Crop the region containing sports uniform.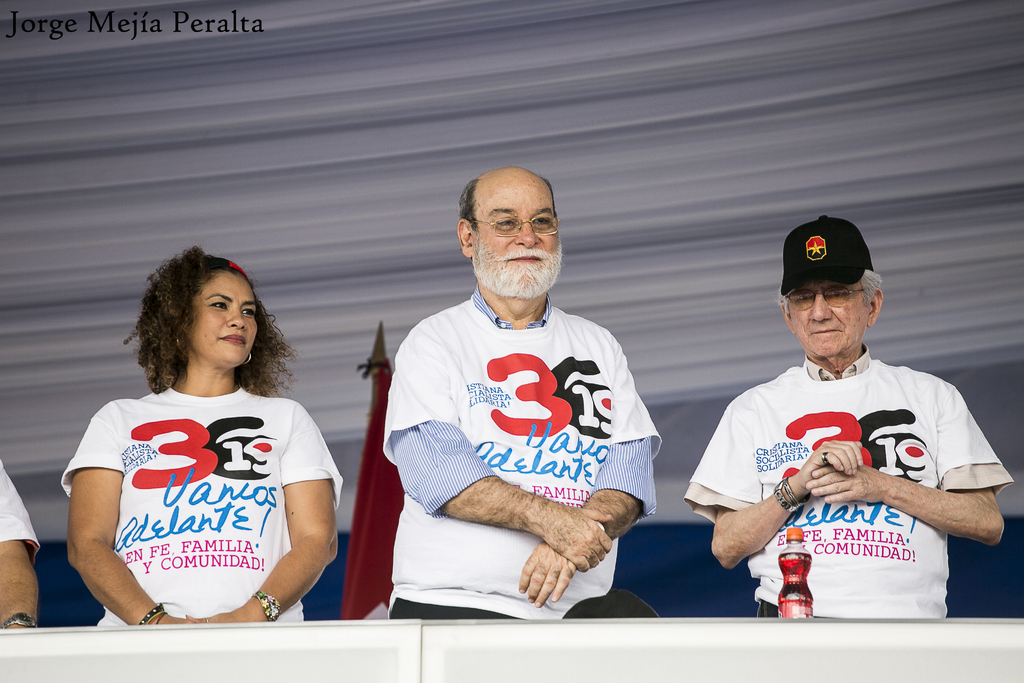
Crop region: (366,176,673,616).
